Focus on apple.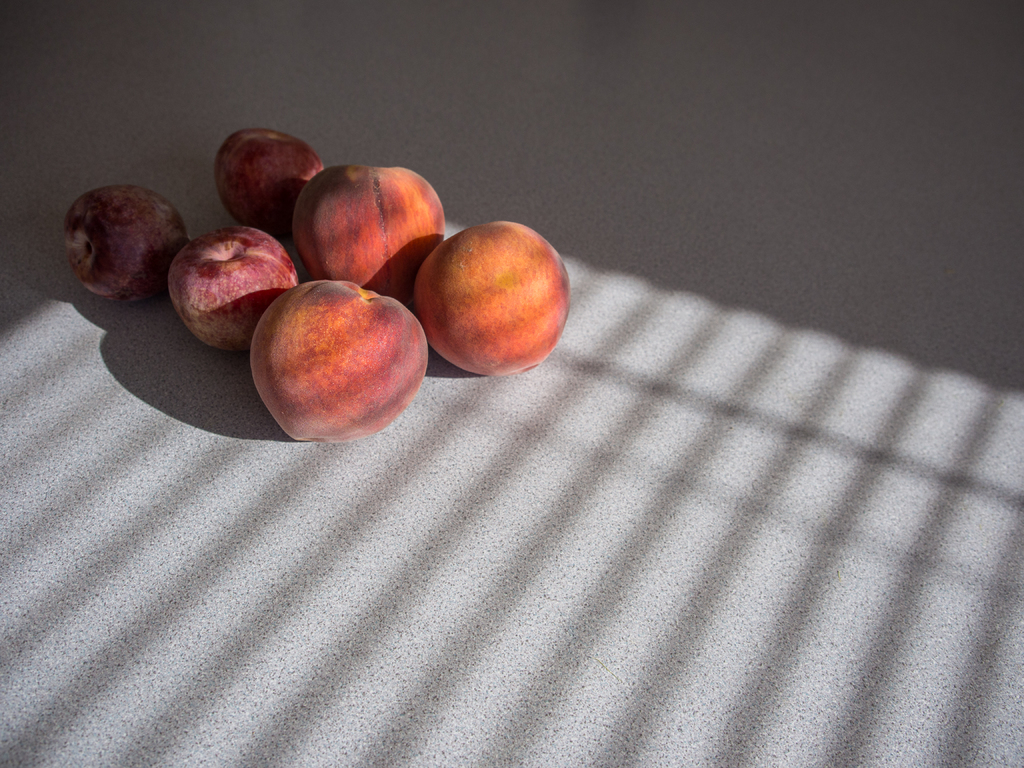
Focused at [x1=209, y1=129, x2=327, y2=242].
